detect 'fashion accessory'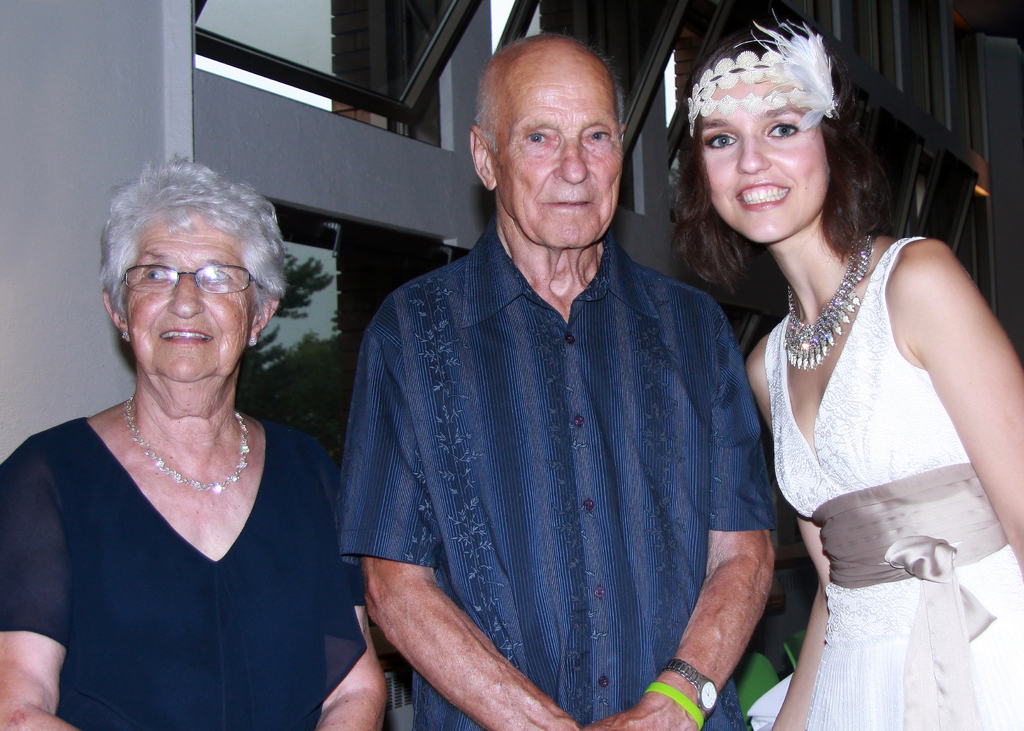
{"left": 661, "top": 652, "right": 721, "bottom": 718}
